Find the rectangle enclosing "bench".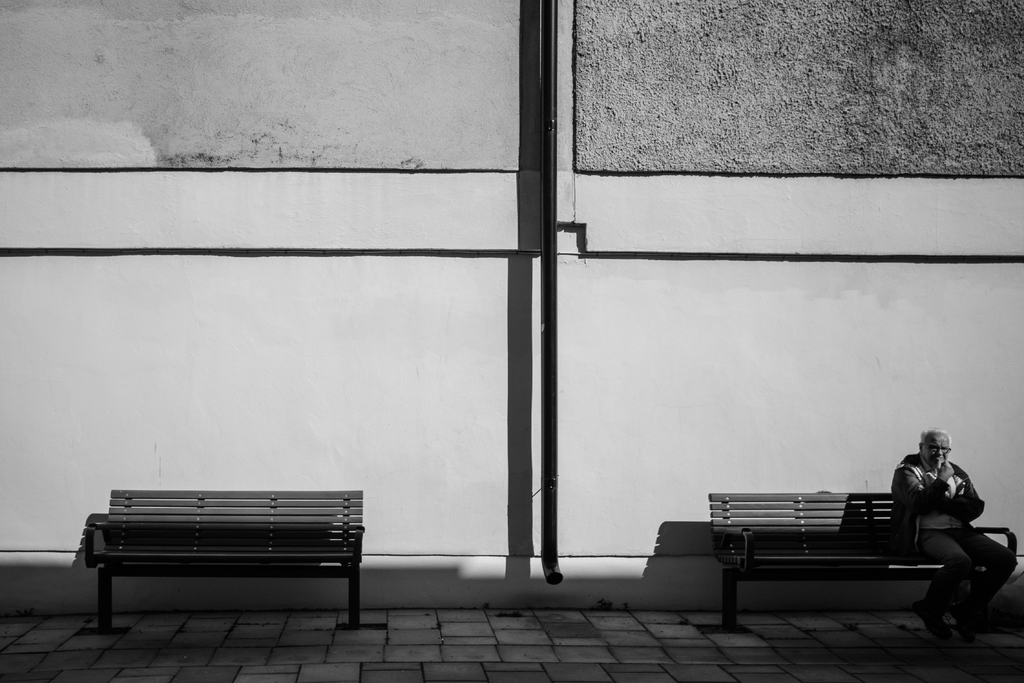
rect(81, 470, 380, 632).
